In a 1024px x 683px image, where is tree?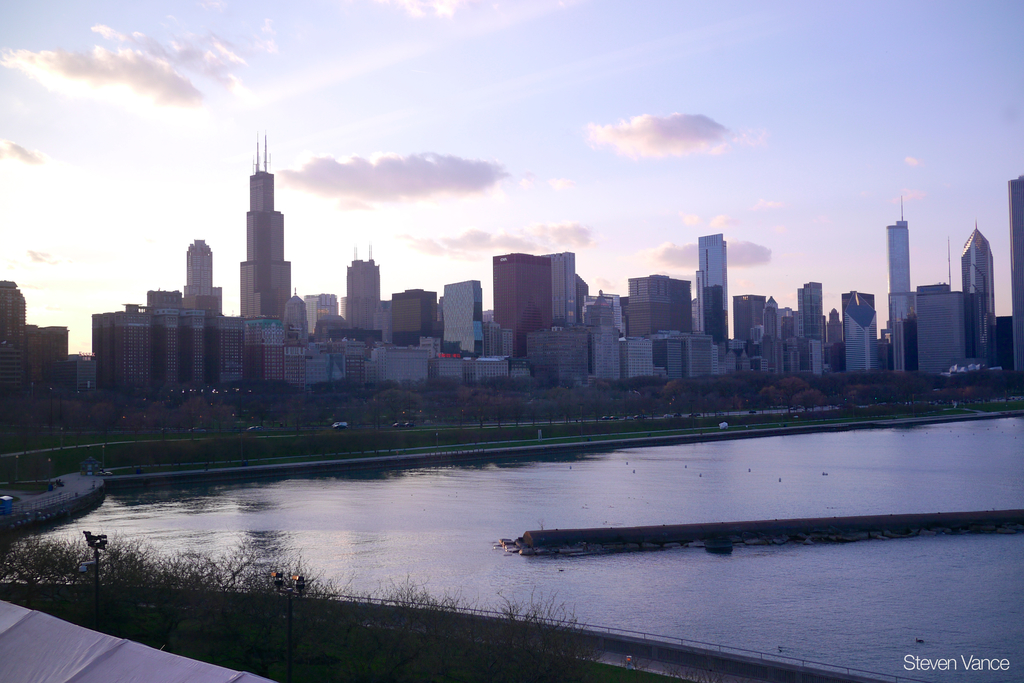
(529,397,552,420).
